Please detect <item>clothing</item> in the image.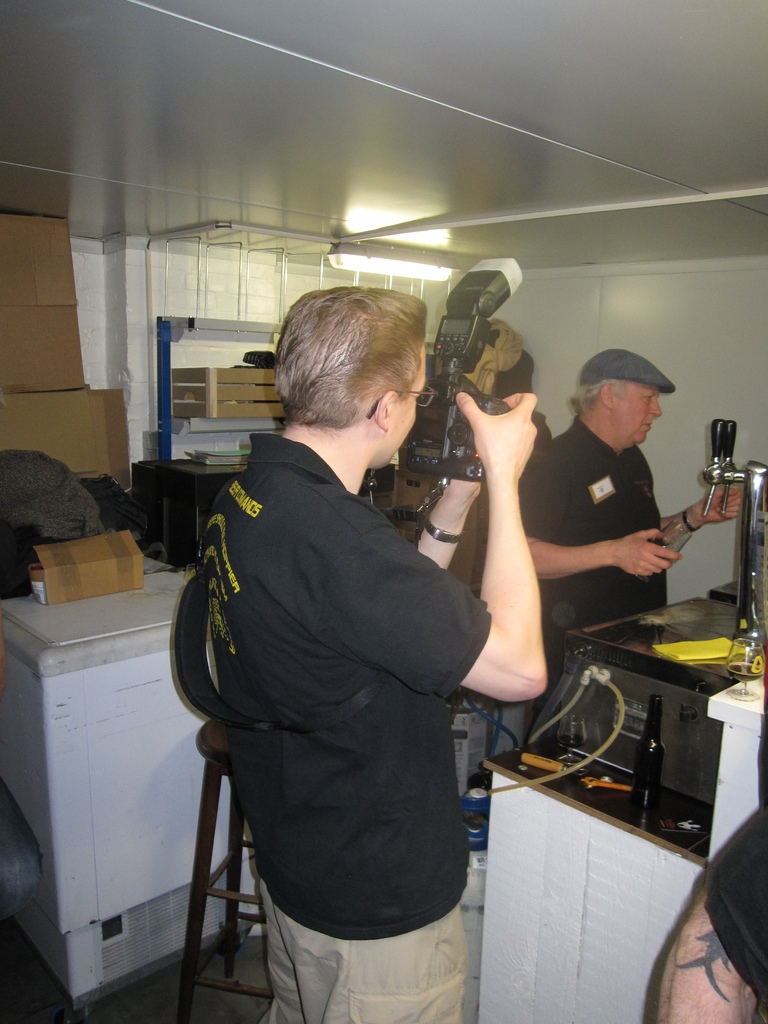
bbox=[195, 424, 494, 1023].
